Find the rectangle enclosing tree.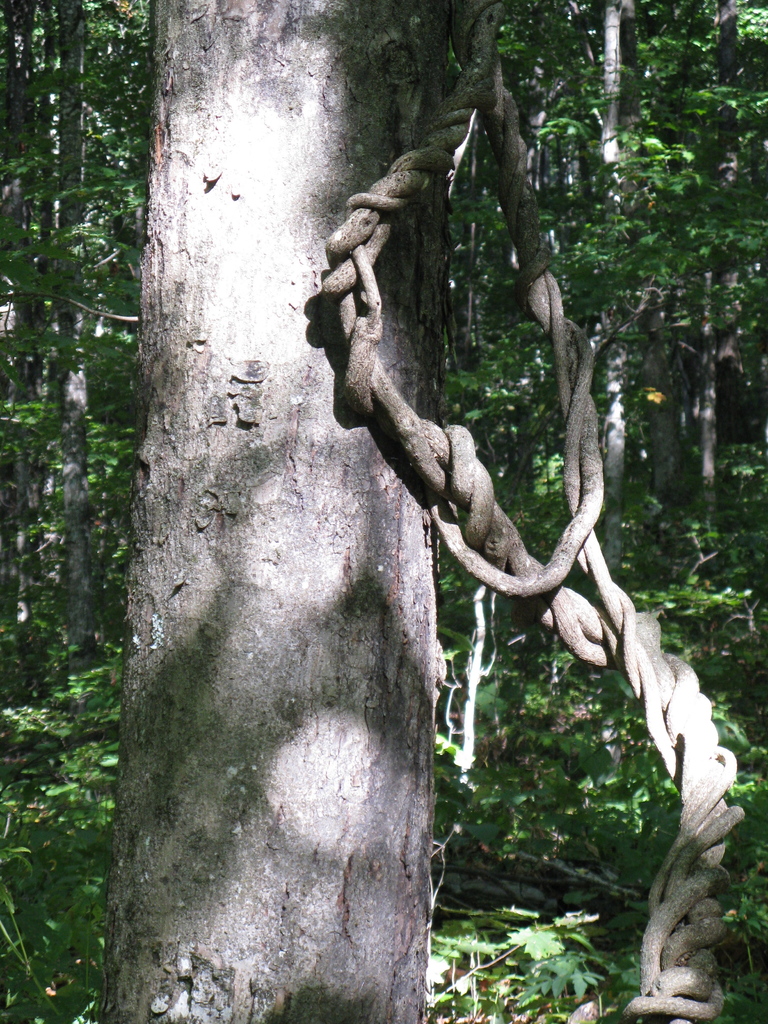
Rect(298, 0, 752, 1023).
